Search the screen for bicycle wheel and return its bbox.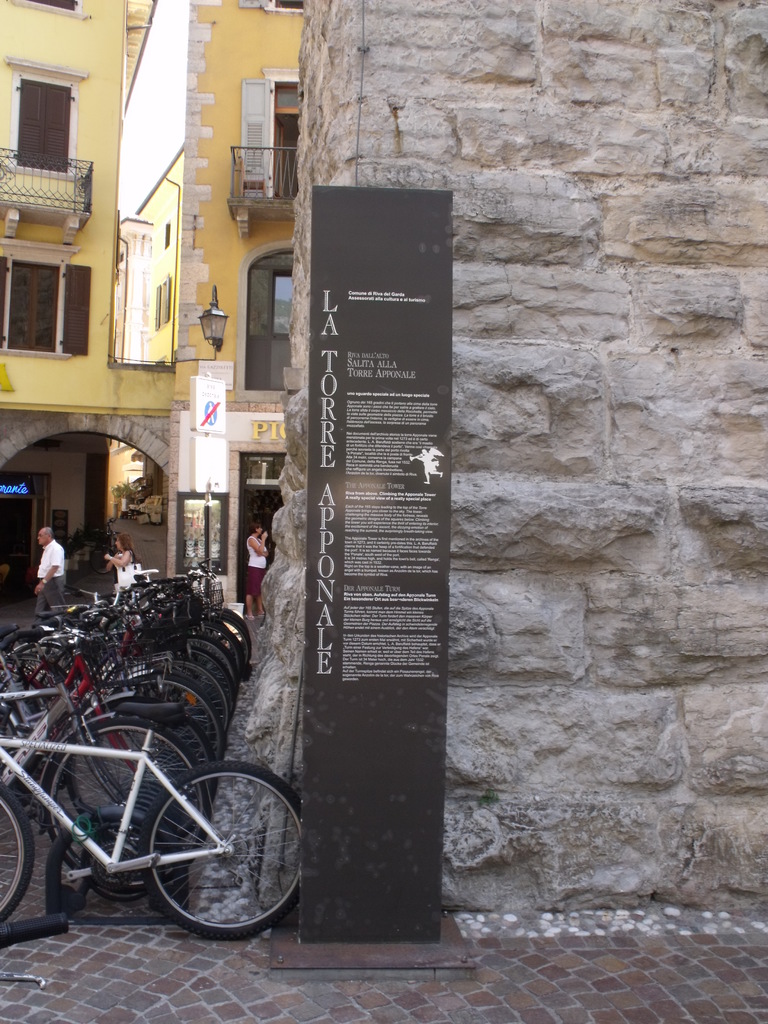
Found: (left=0, top=773, right=42, bottom=925).
